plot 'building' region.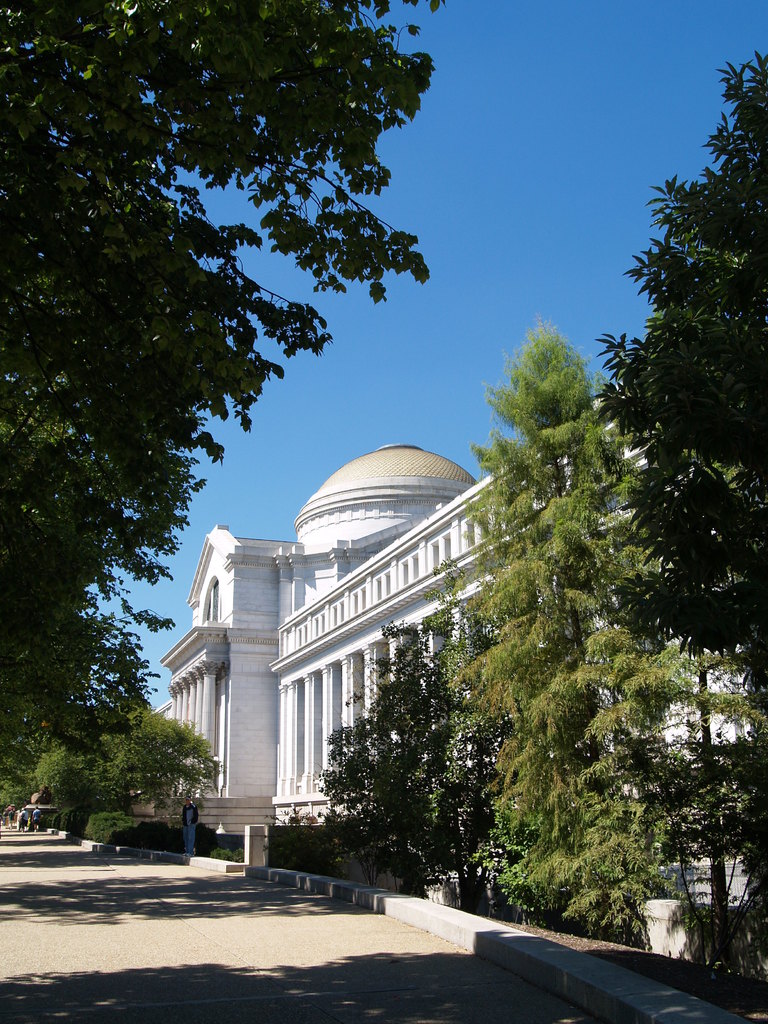
Plotted at [158, 430, 762, 879].
